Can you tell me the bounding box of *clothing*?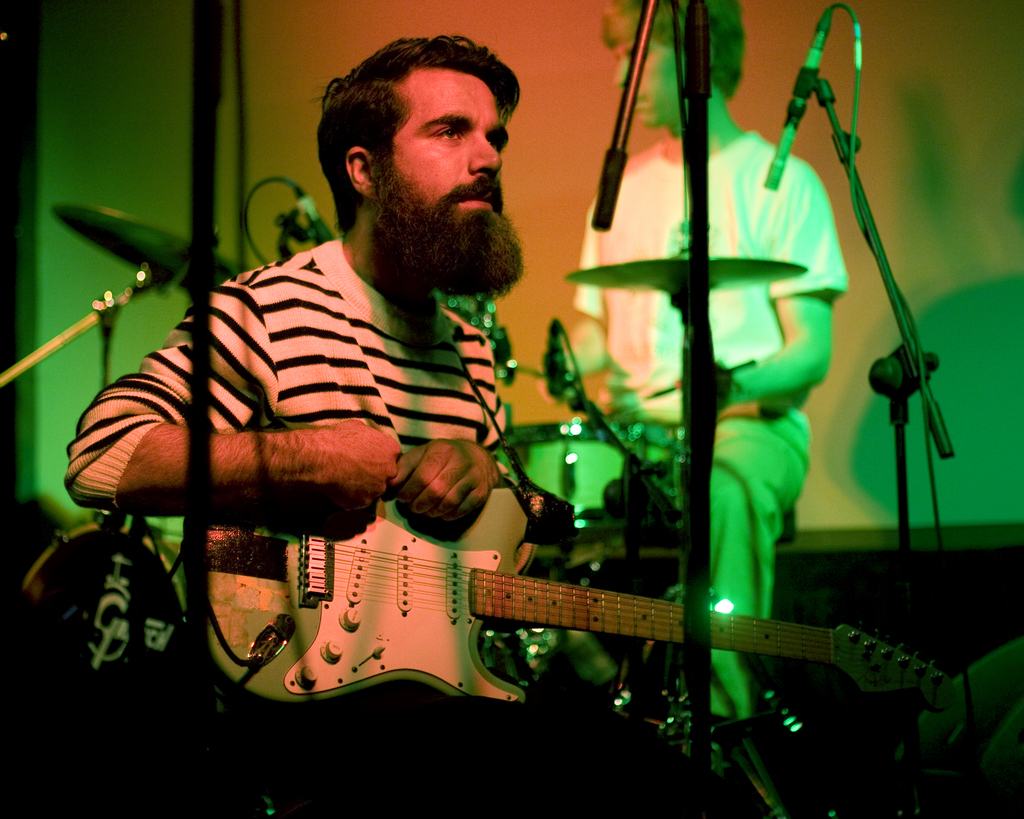
<box>566,122,842,733</box>.
